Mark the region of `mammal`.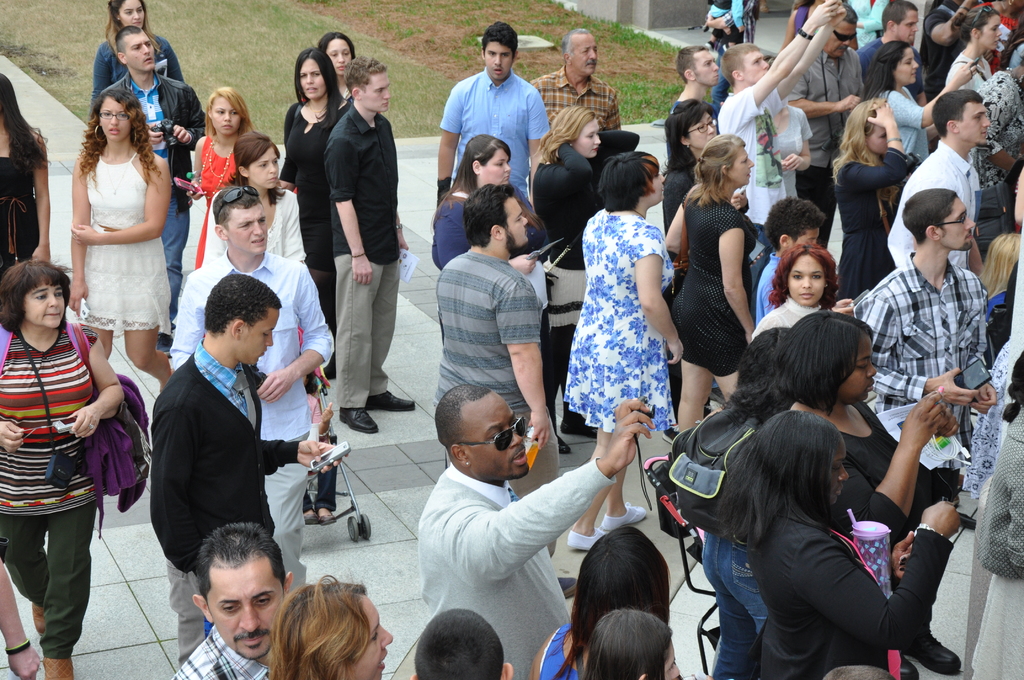
Region: x1=976 y1=56 x2=1023 y2=222.
